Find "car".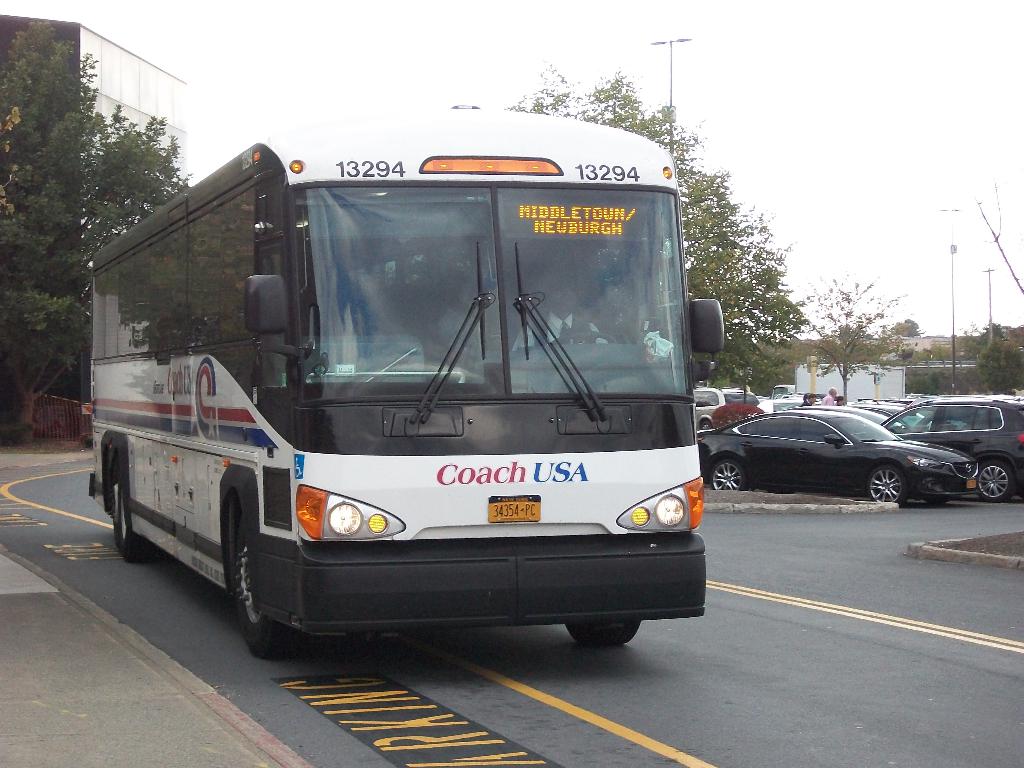
(x1=697, y1=405, x2=982, y2=514).
